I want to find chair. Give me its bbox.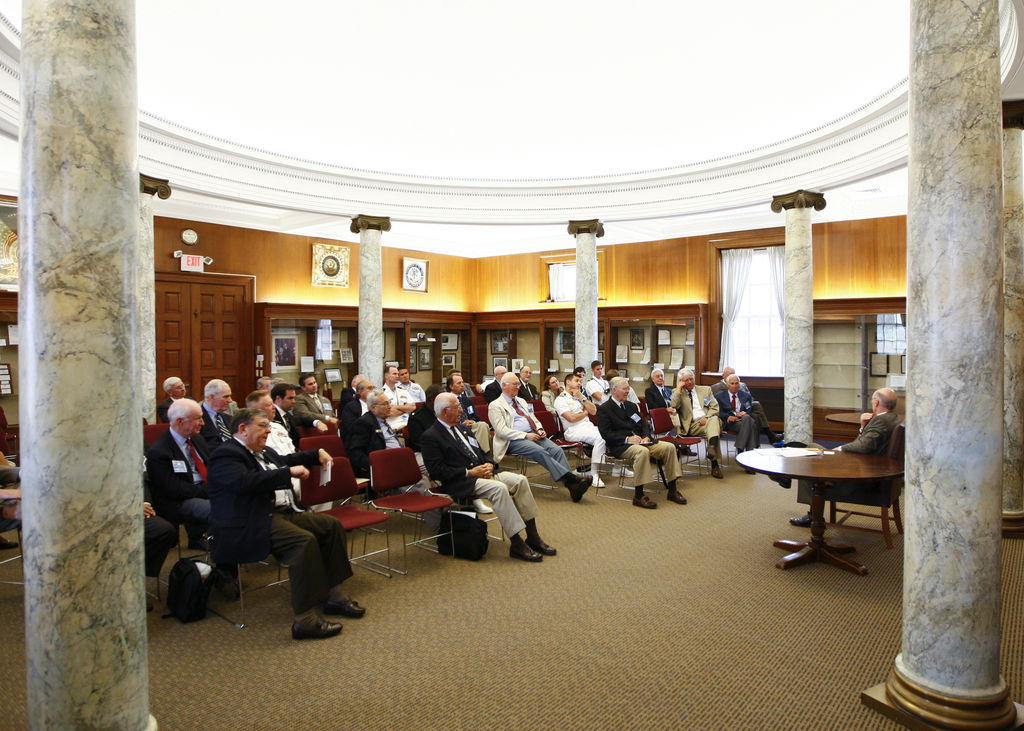
l=650, t=407, r=701, b=486.
